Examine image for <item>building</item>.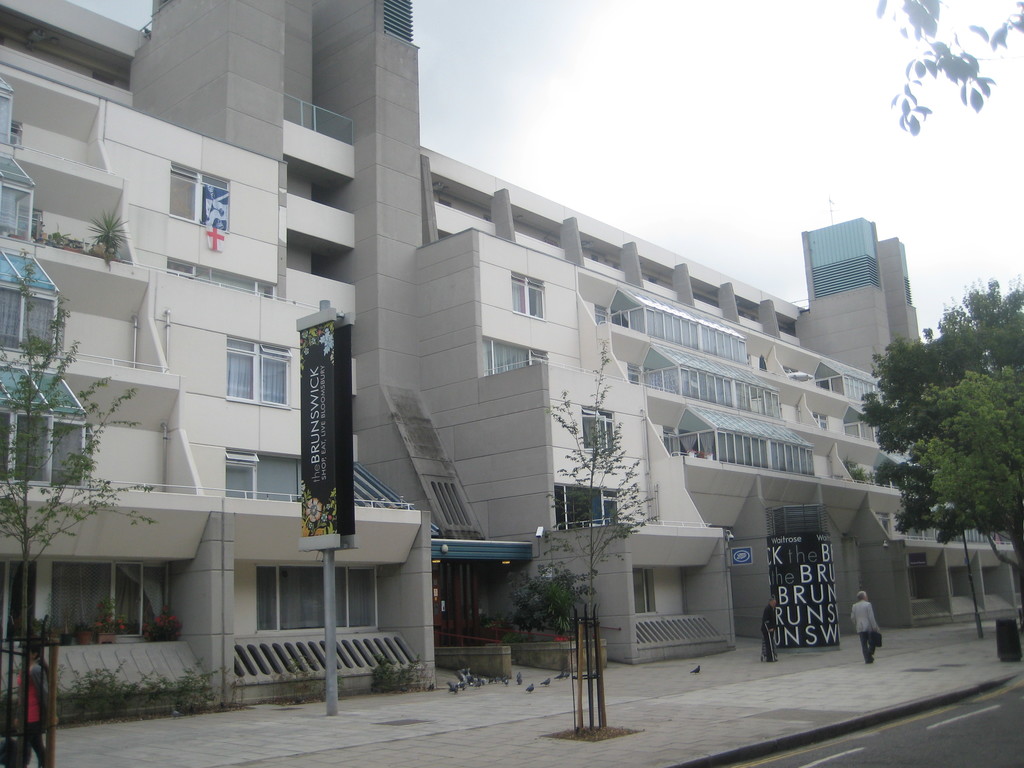
Examination result: BBox(0, 0, 1023, 725).
